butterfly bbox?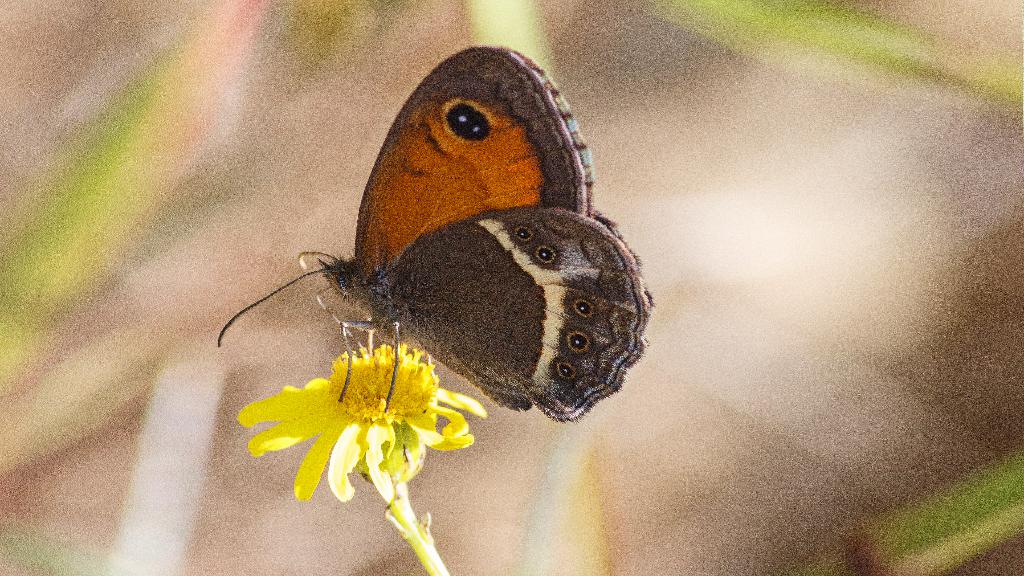
215 40 661 425
